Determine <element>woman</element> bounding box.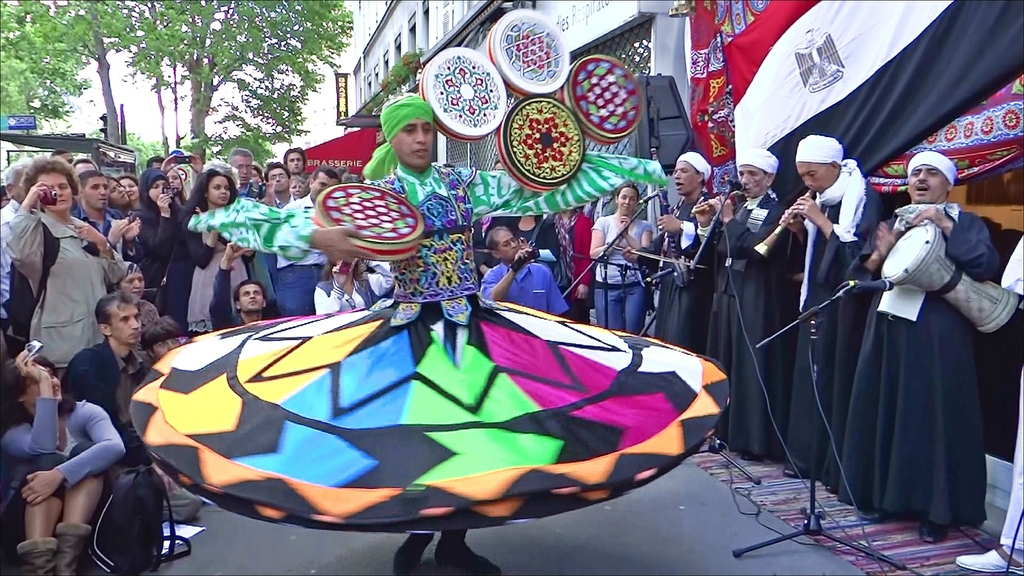
Determined: box=[155, 163, 187, 206].
